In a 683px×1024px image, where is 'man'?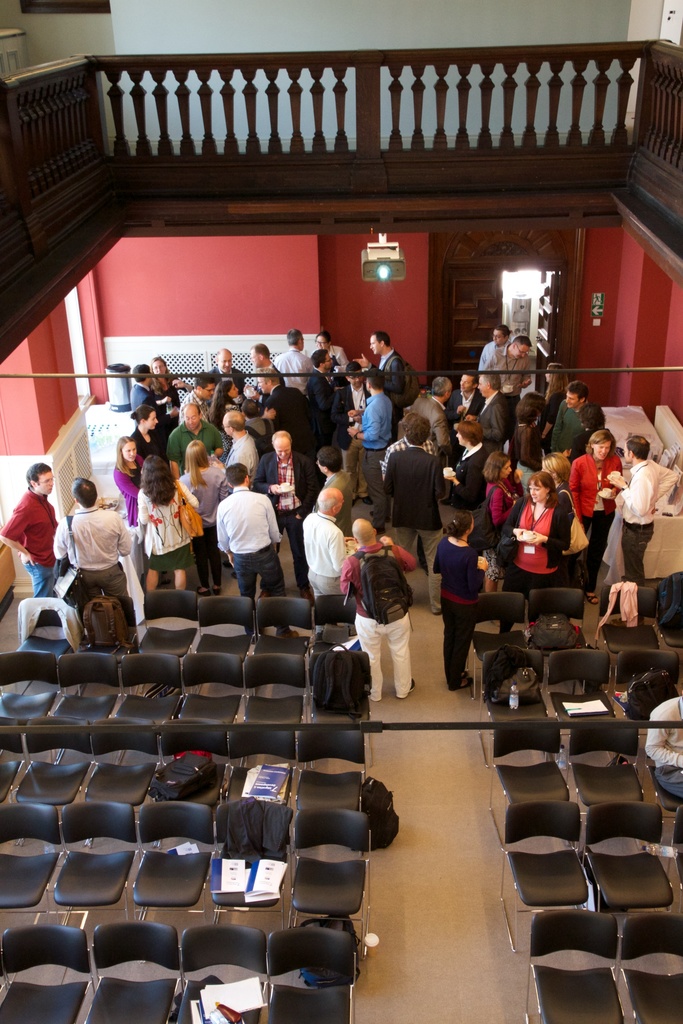
(476, 320, 516, 380).
